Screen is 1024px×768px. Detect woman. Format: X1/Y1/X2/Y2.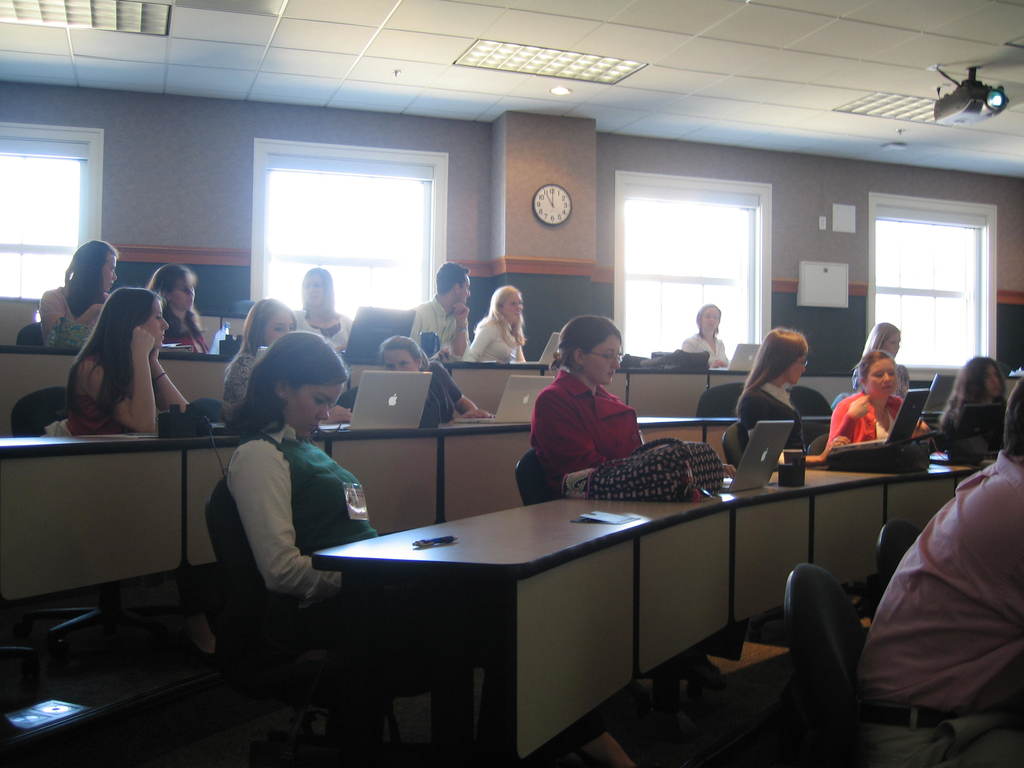
141/260/211/354.
